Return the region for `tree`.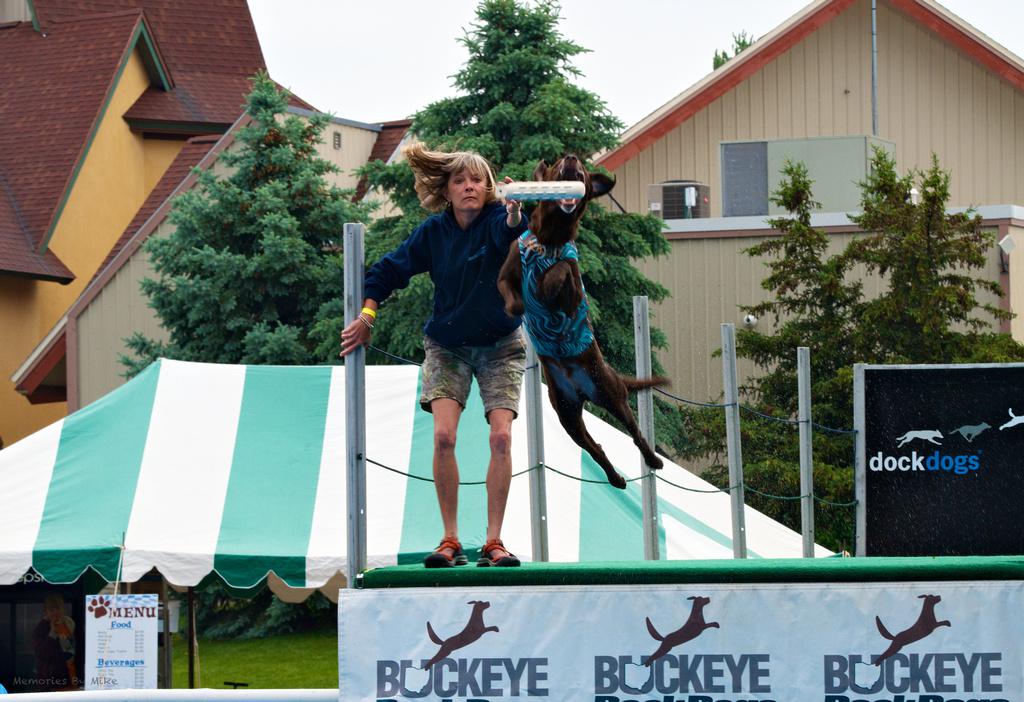
pyautogui.locateOnScreen(663, 156, 917, 558).
